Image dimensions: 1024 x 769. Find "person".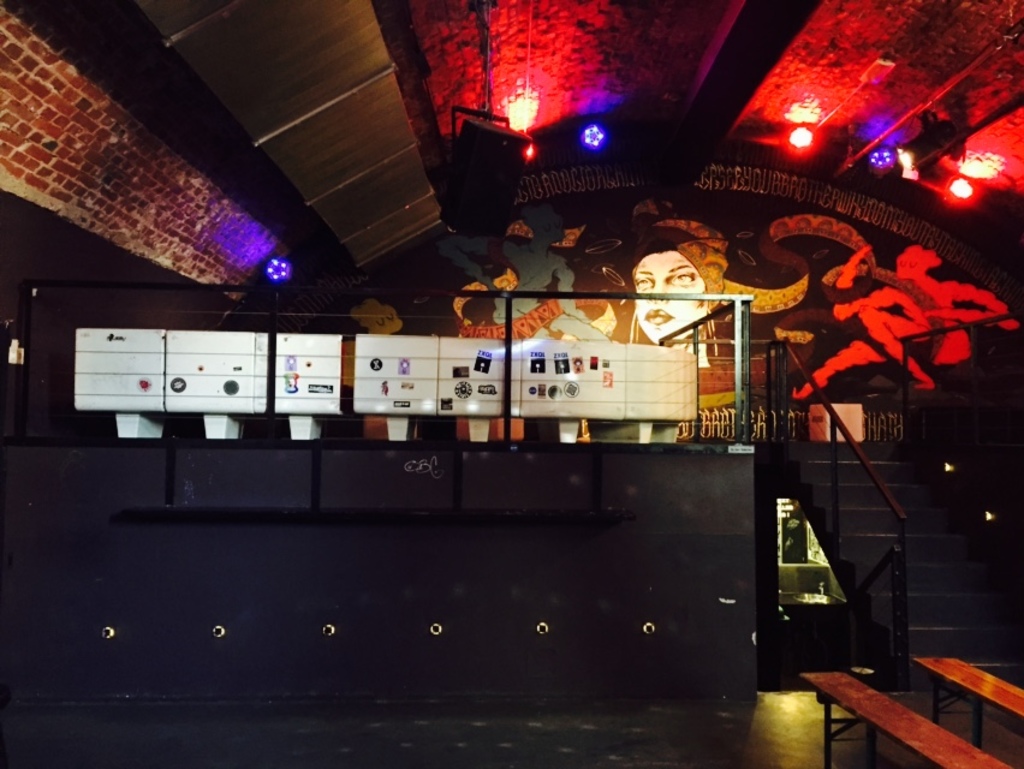
[635,221,720,382].
